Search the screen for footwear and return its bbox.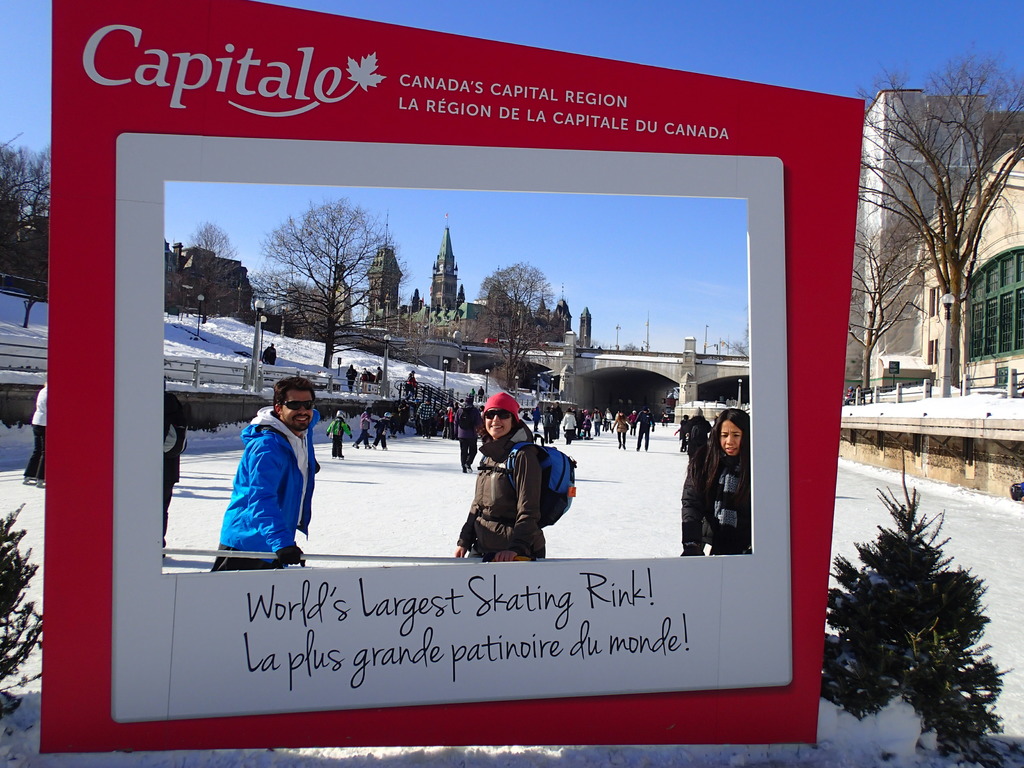
Found: {"x1": 466, "y1": 465, "x2": 472, "y2": 471}.
